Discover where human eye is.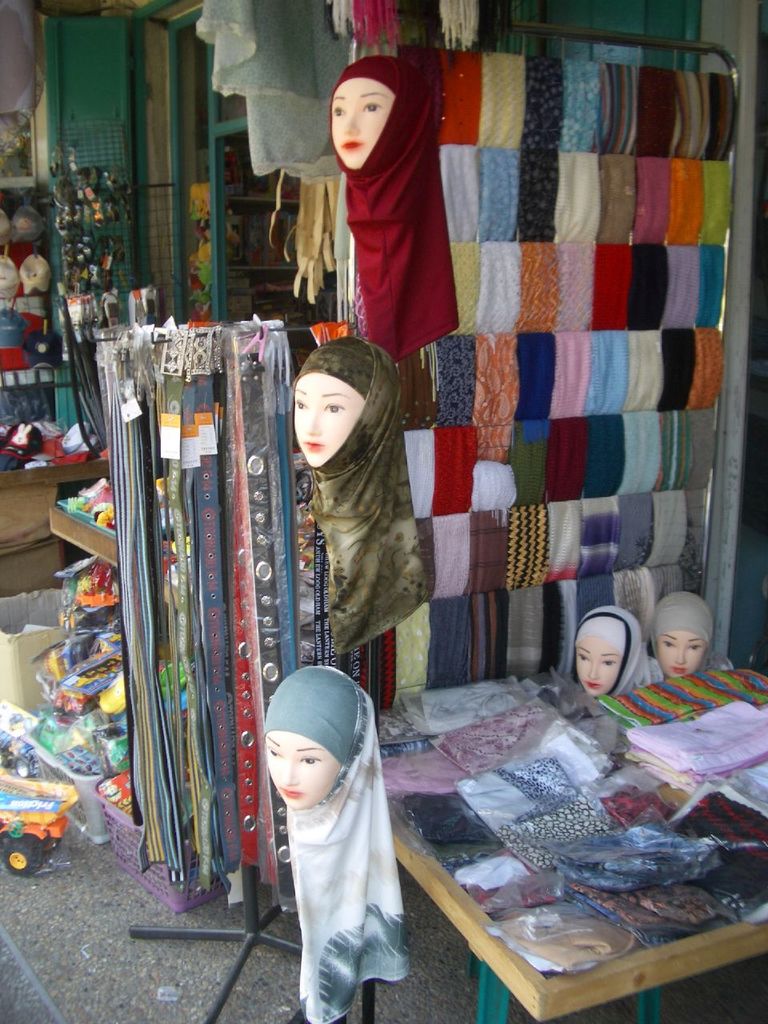
Discovered at box(330, 104, 349, 123).
